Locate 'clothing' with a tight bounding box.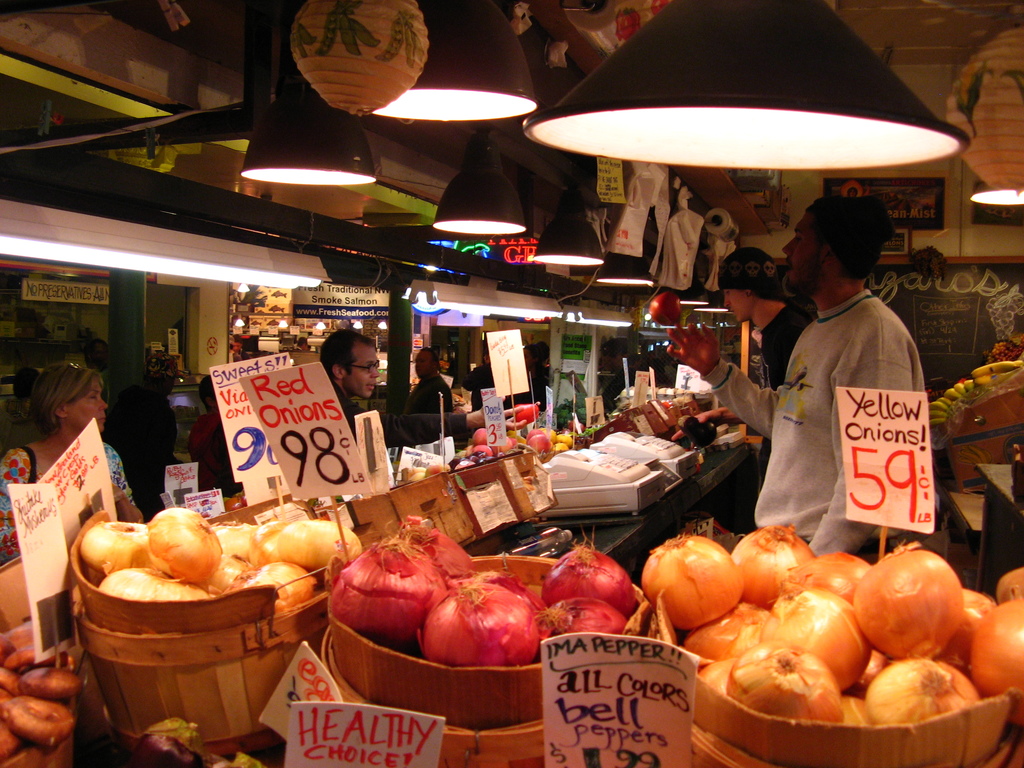
(left=764, top=299, right=803, bottom=481).
